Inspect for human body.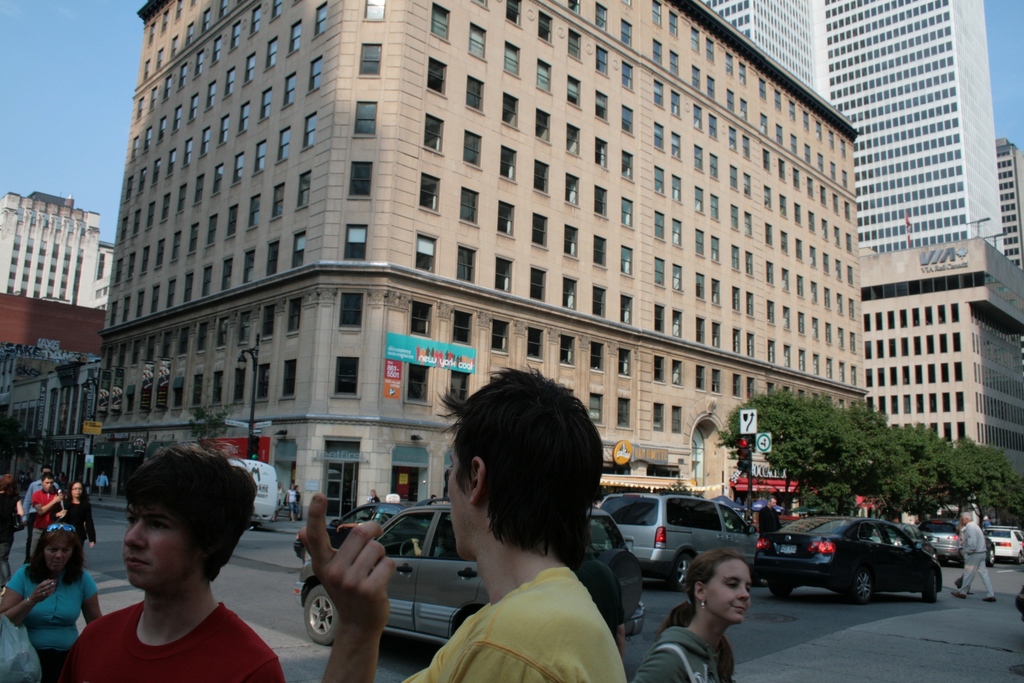
Inspection: region(0, 561, 104, 662).
